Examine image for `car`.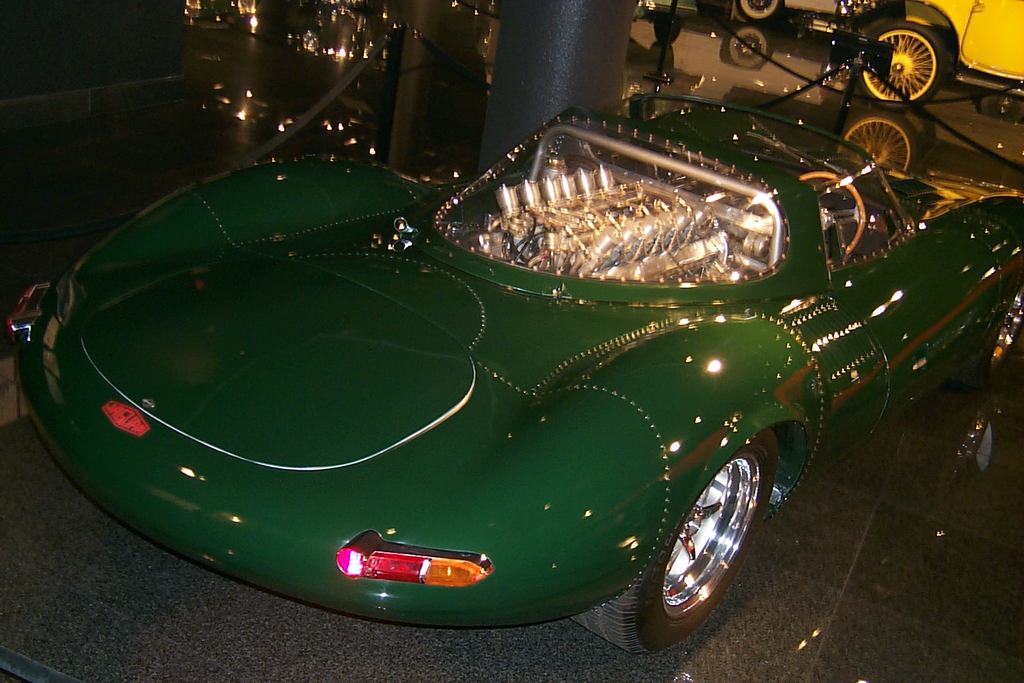
Examination result: l=819, t=0, r=1023, b=103.
